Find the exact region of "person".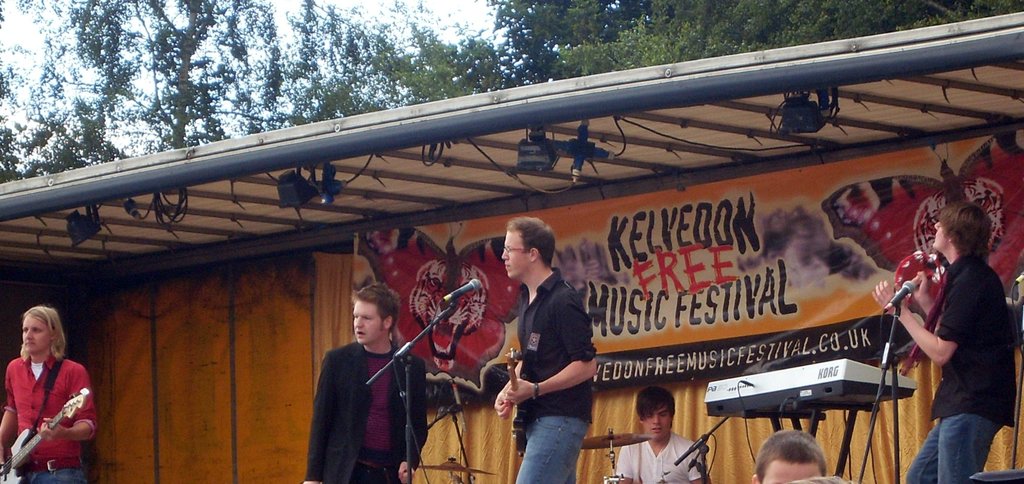
Exact region: [872,204,1014,483].
